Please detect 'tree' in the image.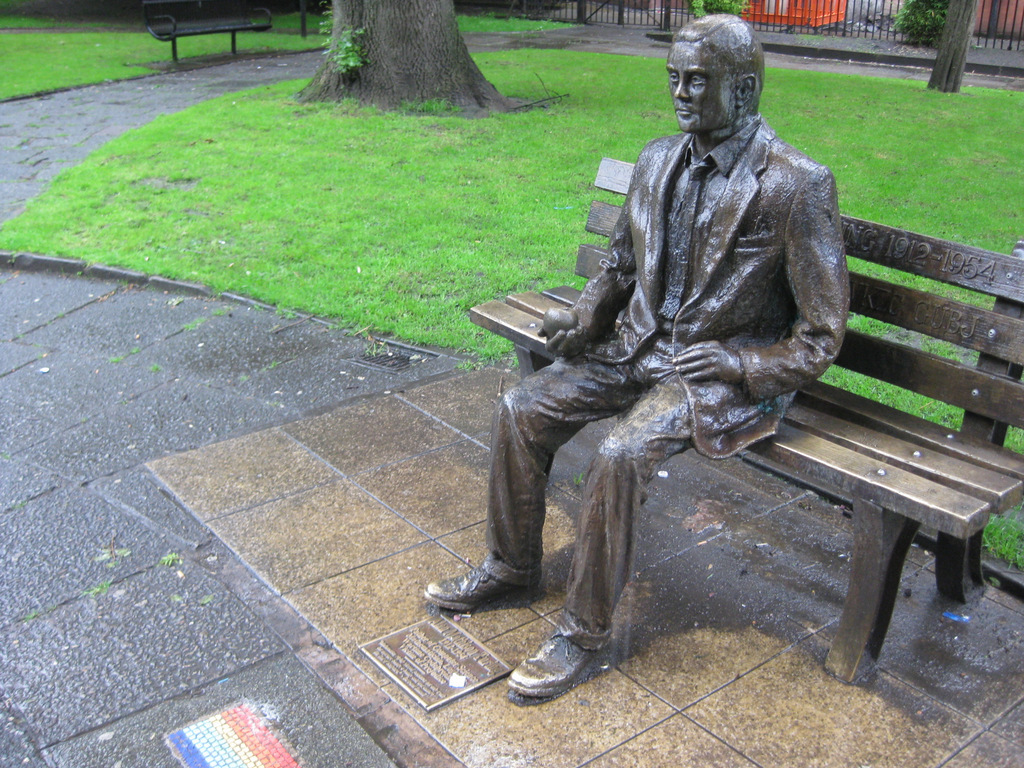
931/0/977/90.
